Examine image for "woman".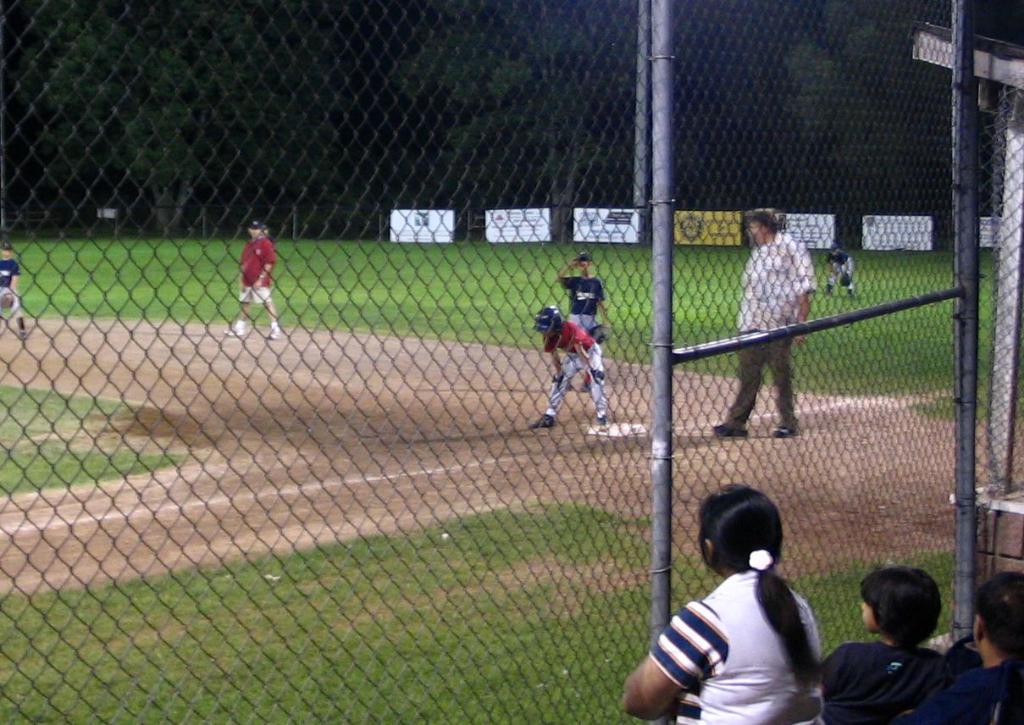
Examination result: bbox=(706, 210, 816, 434).
